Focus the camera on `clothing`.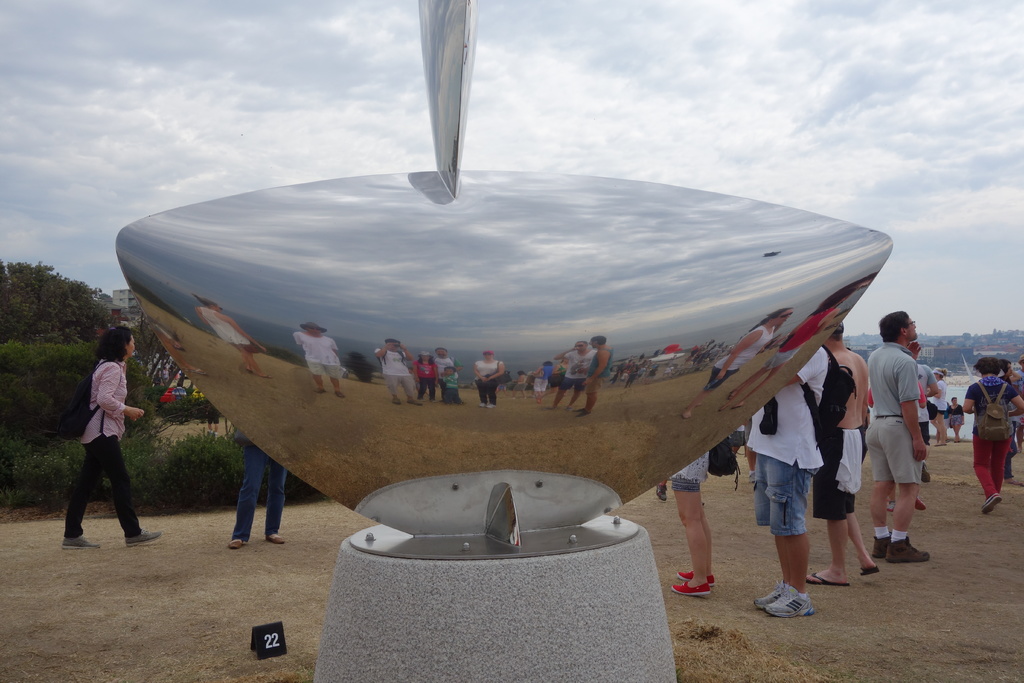
Focus region: bbox=(927, 369, 945, 431).
